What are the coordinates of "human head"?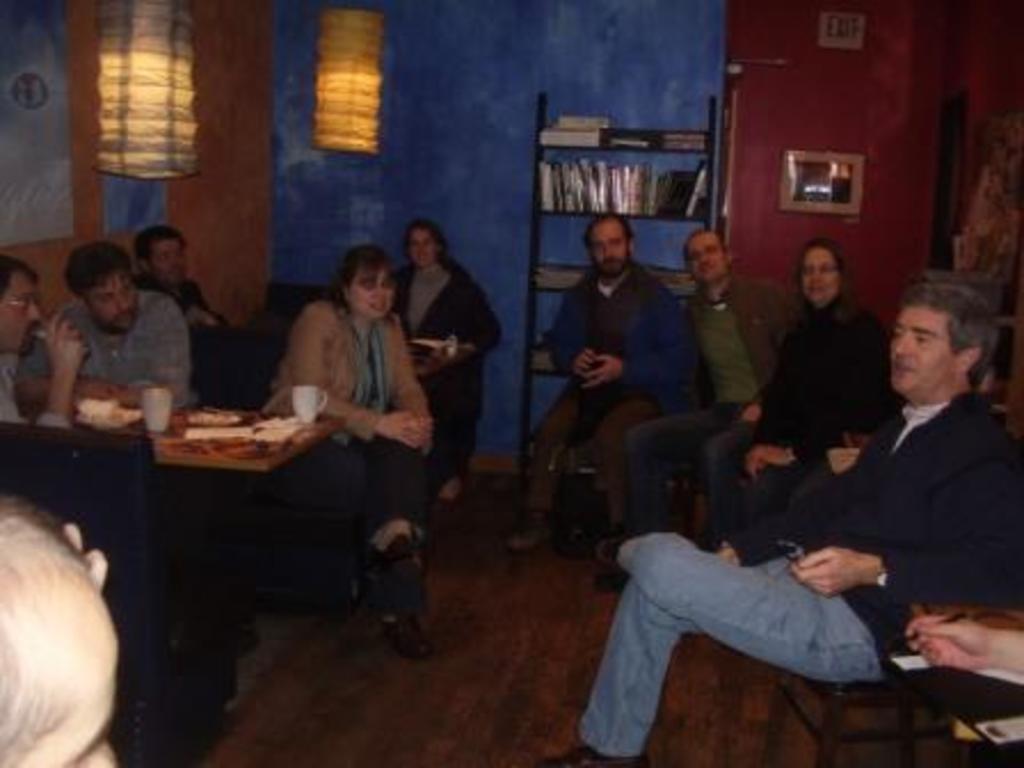
[x1=0, y1=489, x2=121, y2=766].
